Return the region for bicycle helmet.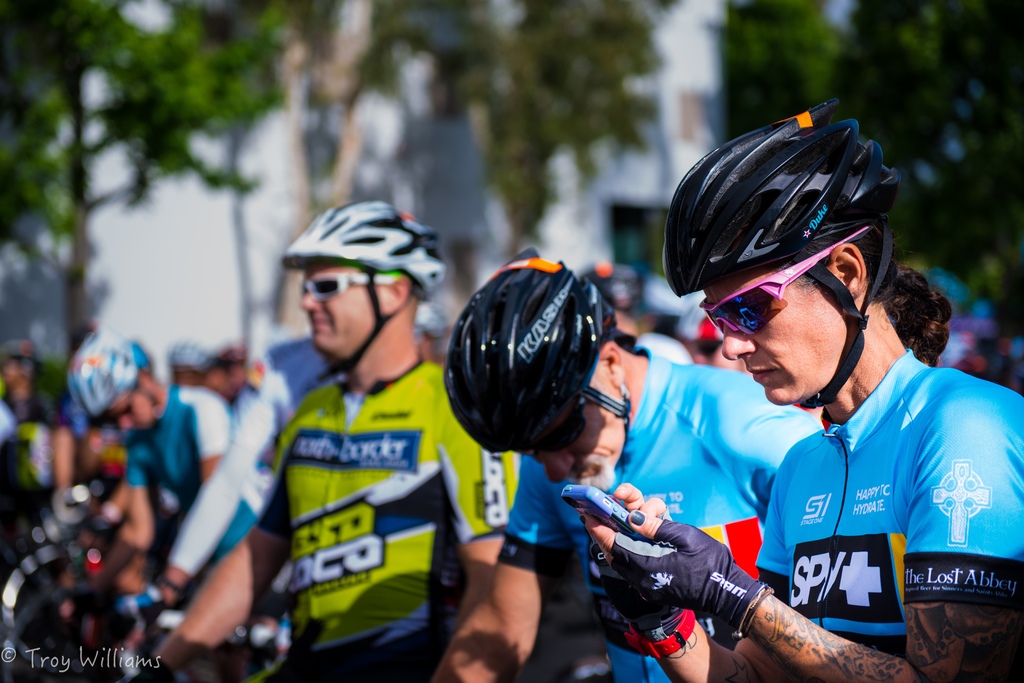
pyautogui.locateOnScreen(280, 198, 449, 383).
